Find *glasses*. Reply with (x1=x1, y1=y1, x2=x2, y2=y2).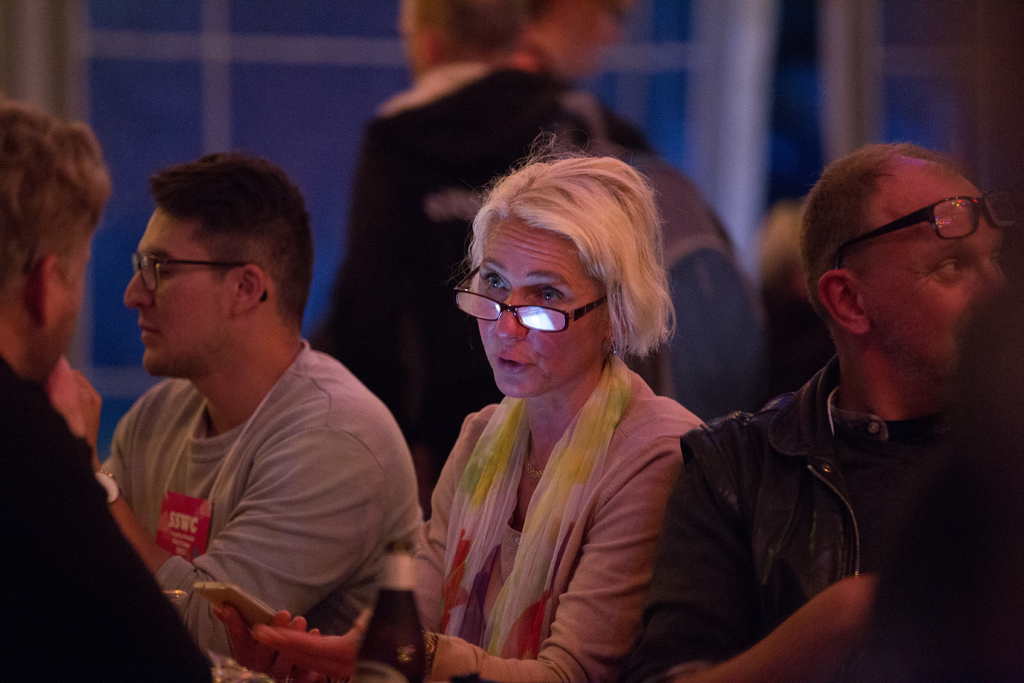
(x1=455, y1=283, x2=604, y2=338).
